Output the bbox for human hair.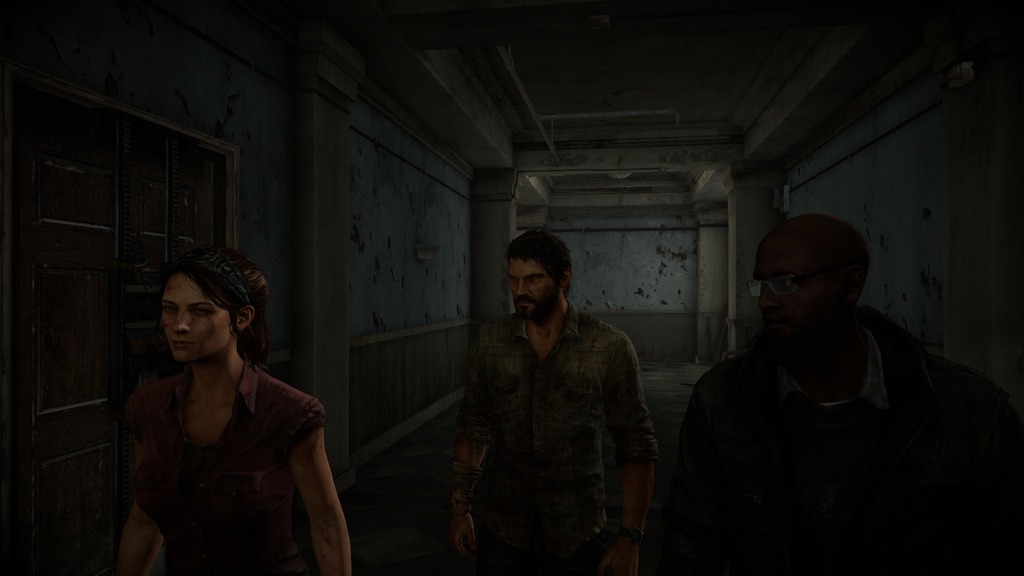
x1=507, y1=230, x2=568, y2=283.
